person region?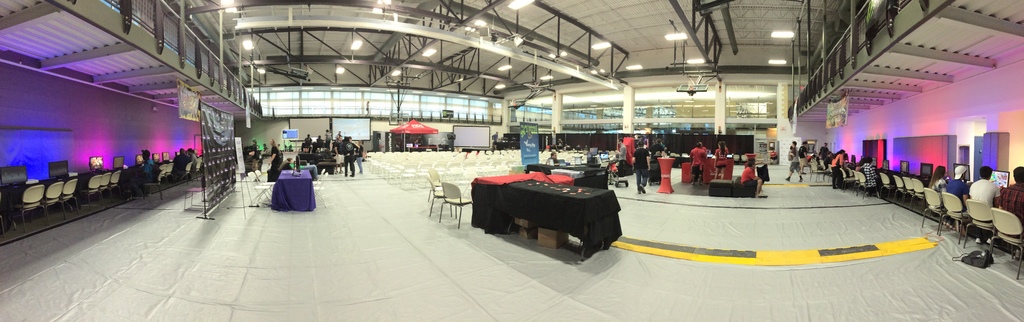
934:166:951:198
